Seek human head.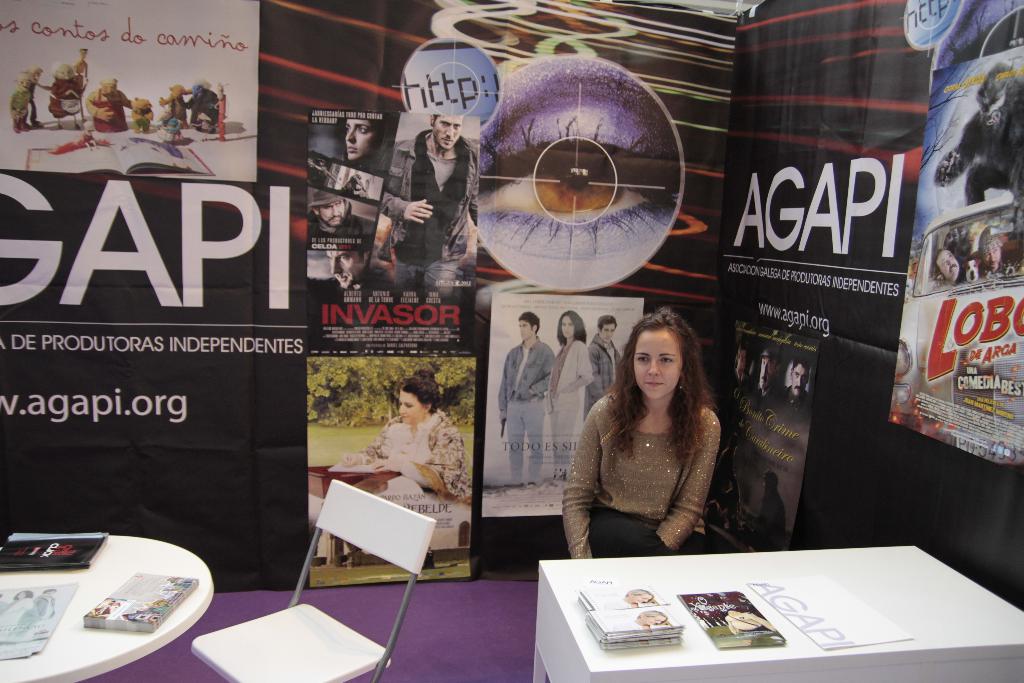
region(559, 310, 586, 344).
